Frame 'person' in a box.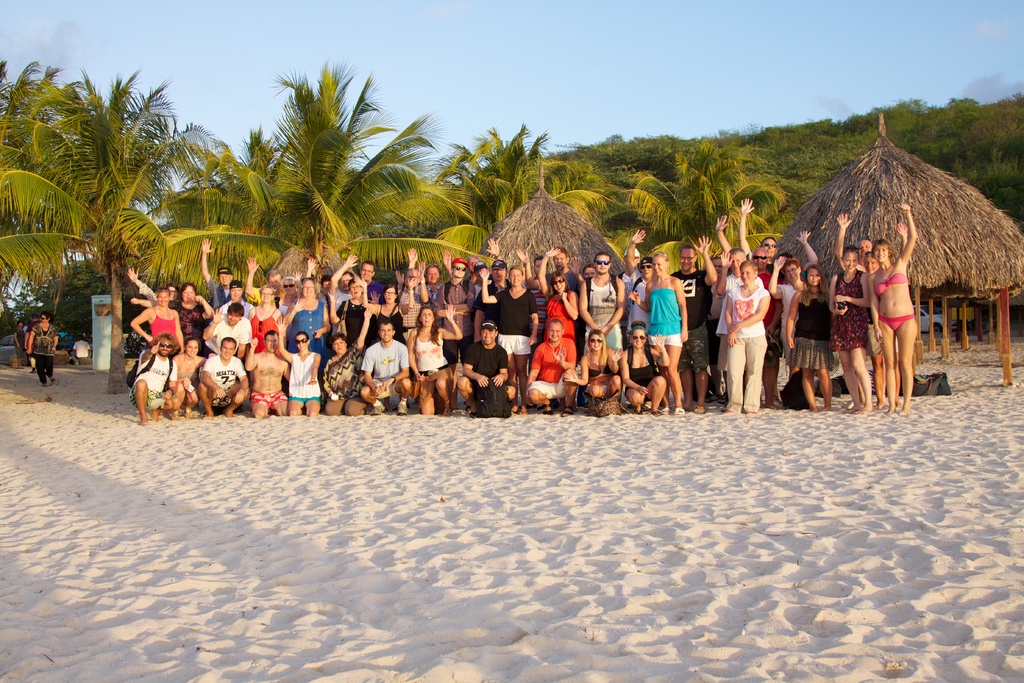
BBox(471, 229, 495, 300).
